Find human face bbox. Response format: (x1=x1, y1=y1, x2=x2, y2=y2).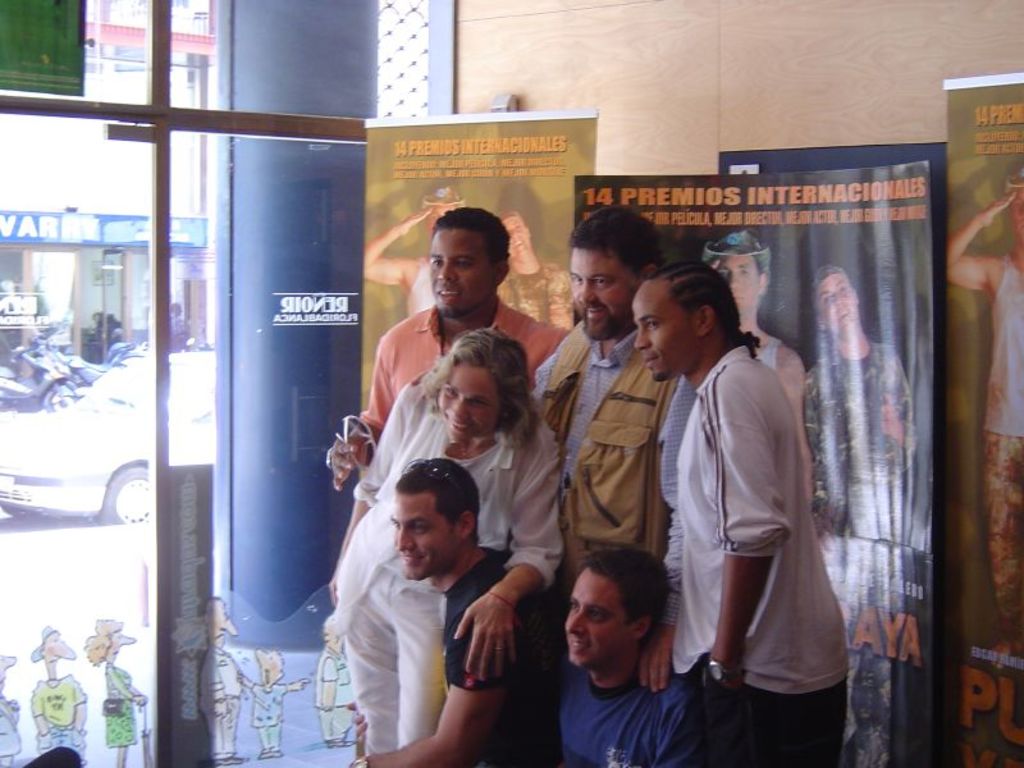
(x1=1006, y1=183, x2=1023, y2=243).
